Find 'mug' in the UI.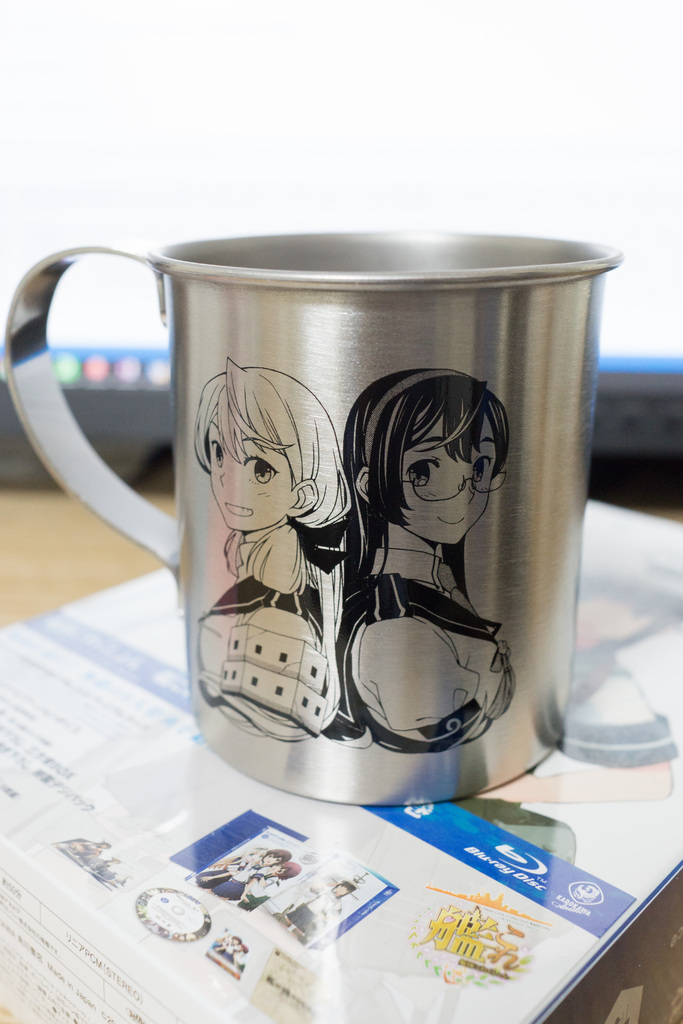
UI element at box=[4, 226, 621, 809].
